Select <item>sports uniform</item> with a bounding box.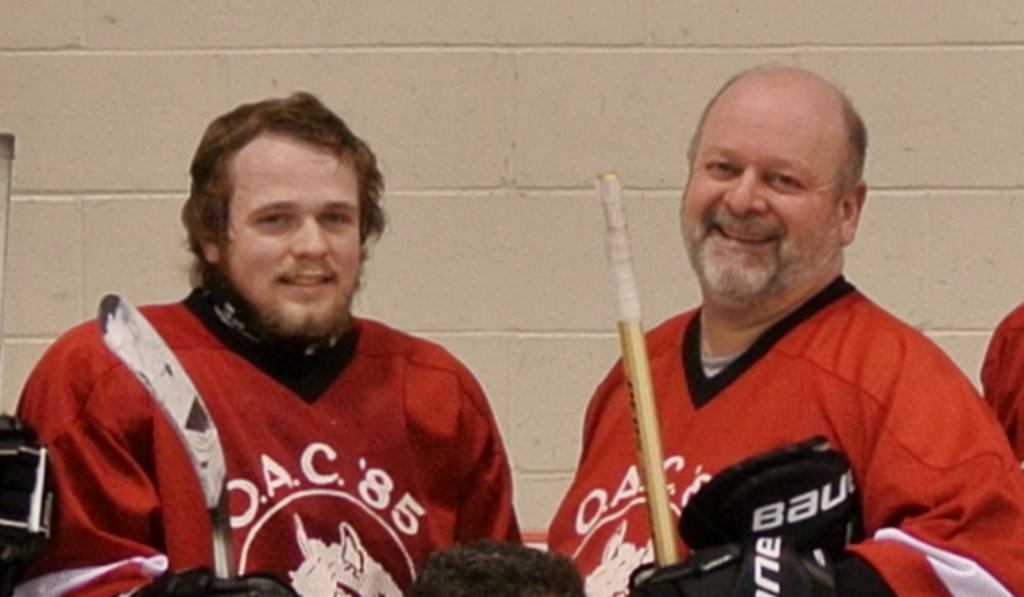
<box>541,262,1022,595</box>.
